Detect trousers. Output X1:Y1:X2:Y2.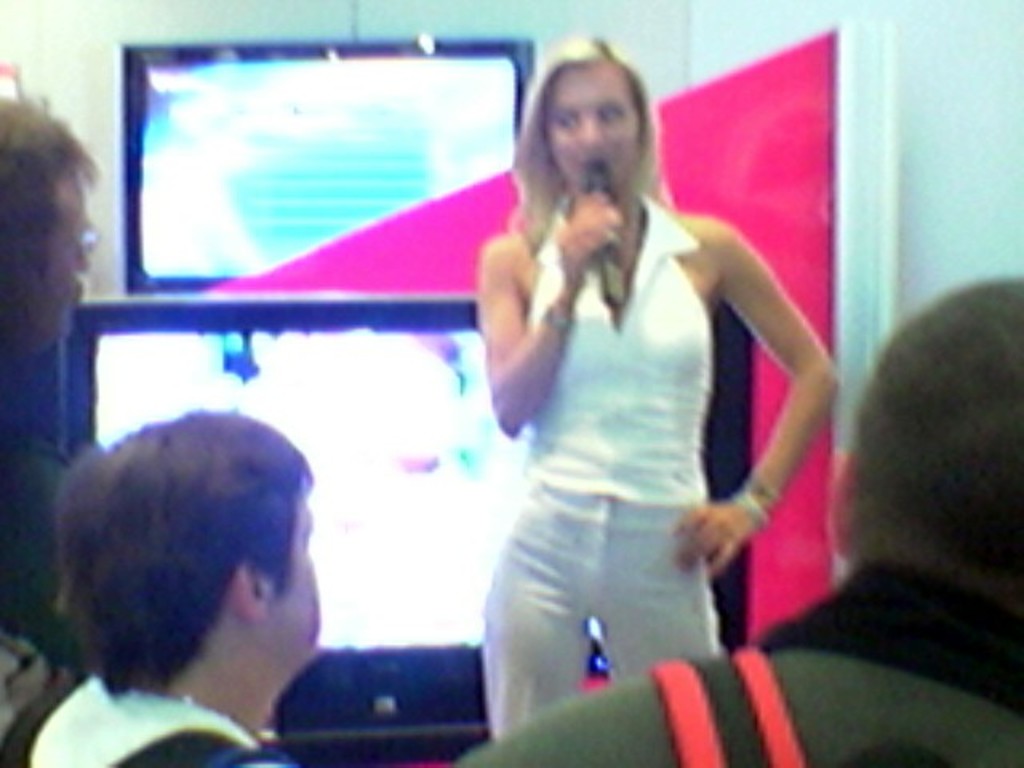
478:475:723:736.
